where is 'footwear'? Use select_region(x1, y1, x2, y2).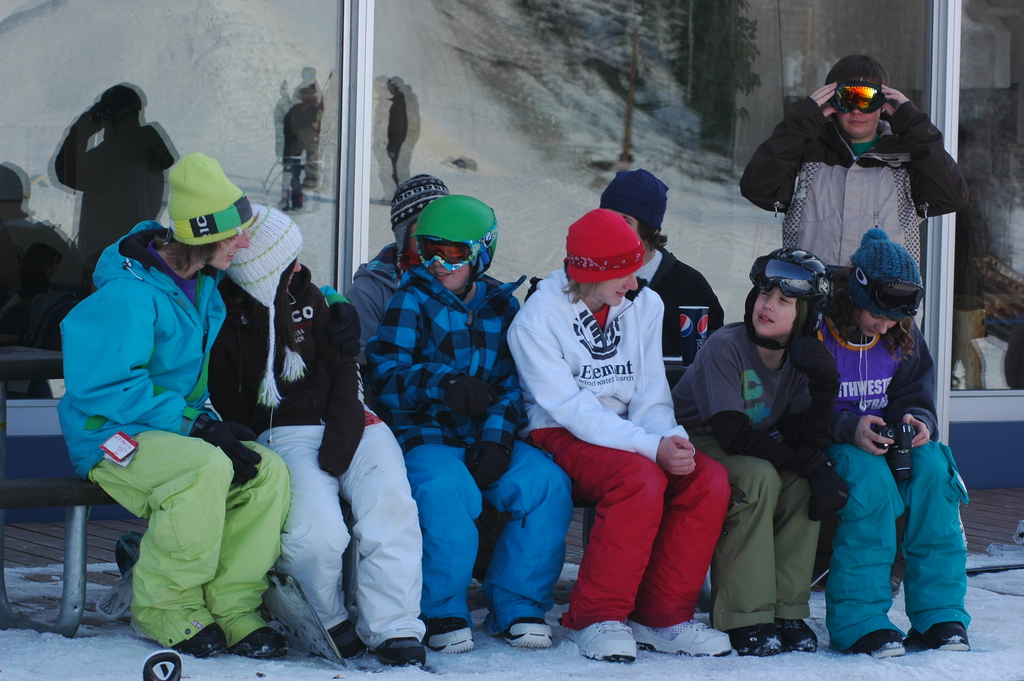
select_region(772, 616, 819, 652).
